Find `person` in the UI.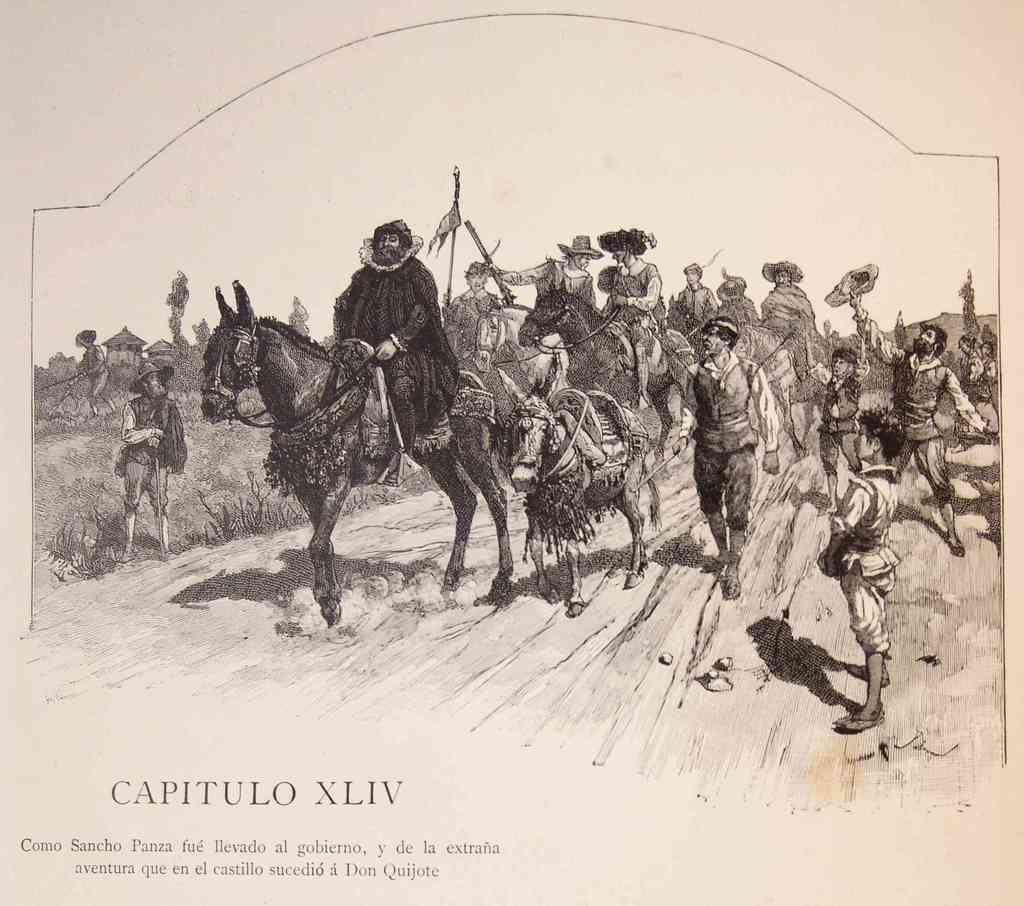
UI element at <region>760, 255, 825, 385</region>.
